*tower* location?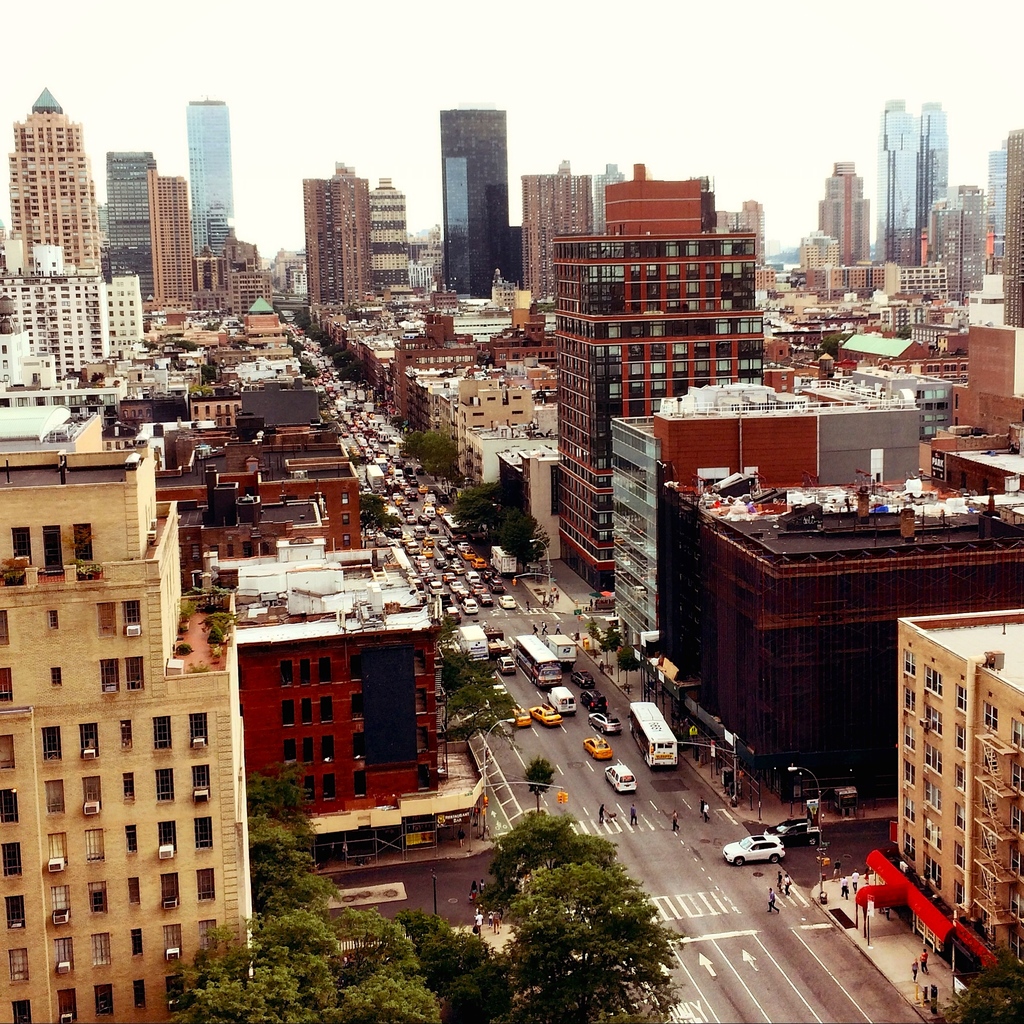
left=524, top=168, right=588, bottom=319
